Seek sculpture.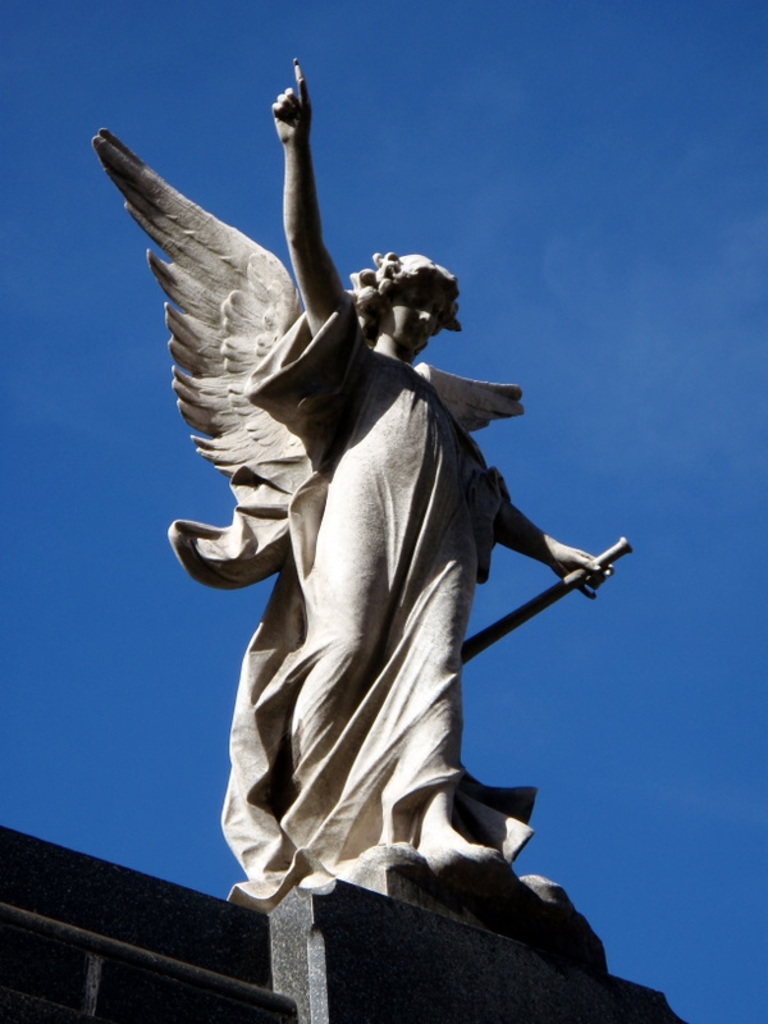
110 44 620 1011.
